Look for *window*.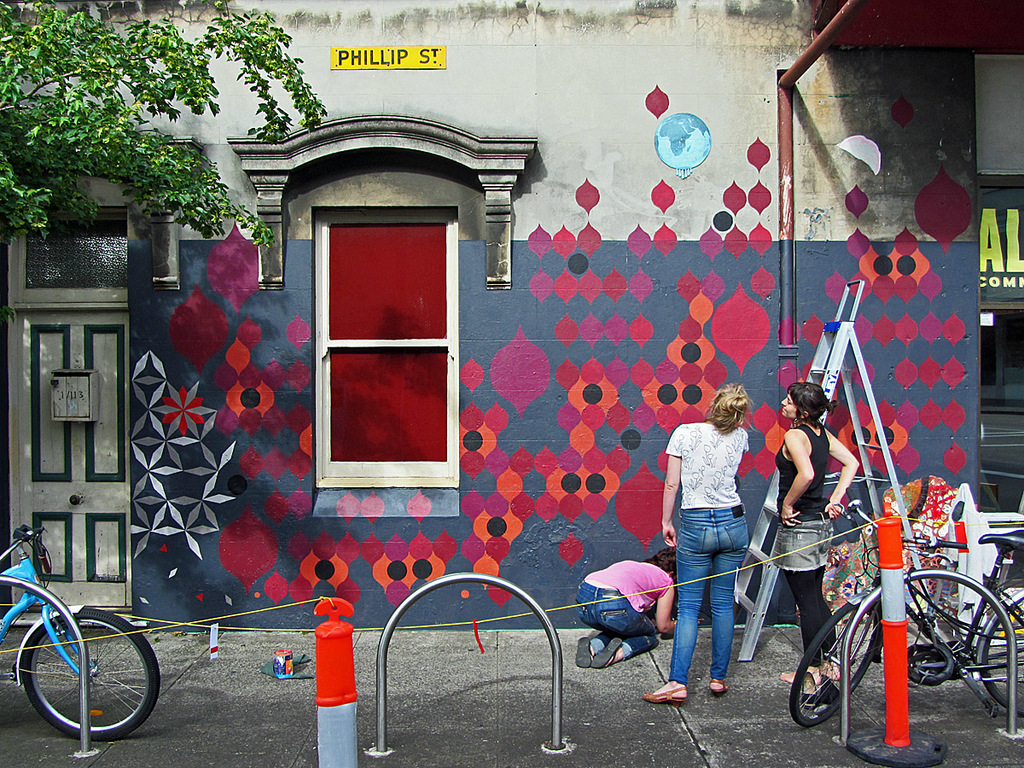
Found: region(324, 207, 452, 480).
